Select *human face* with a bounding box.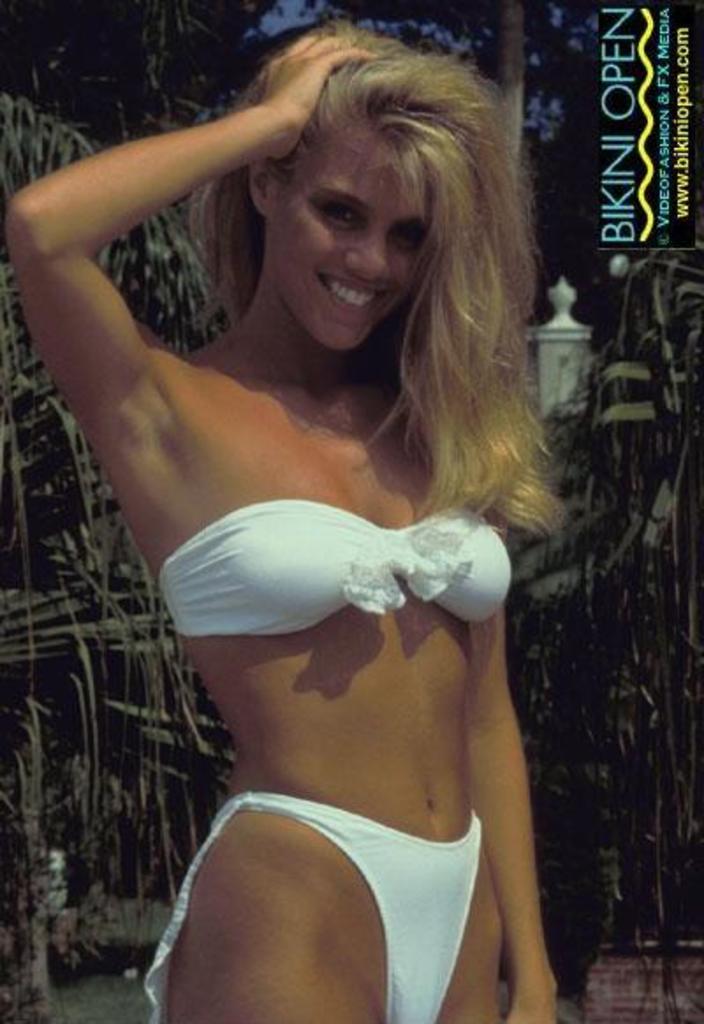
275, 120, 428, 352.
